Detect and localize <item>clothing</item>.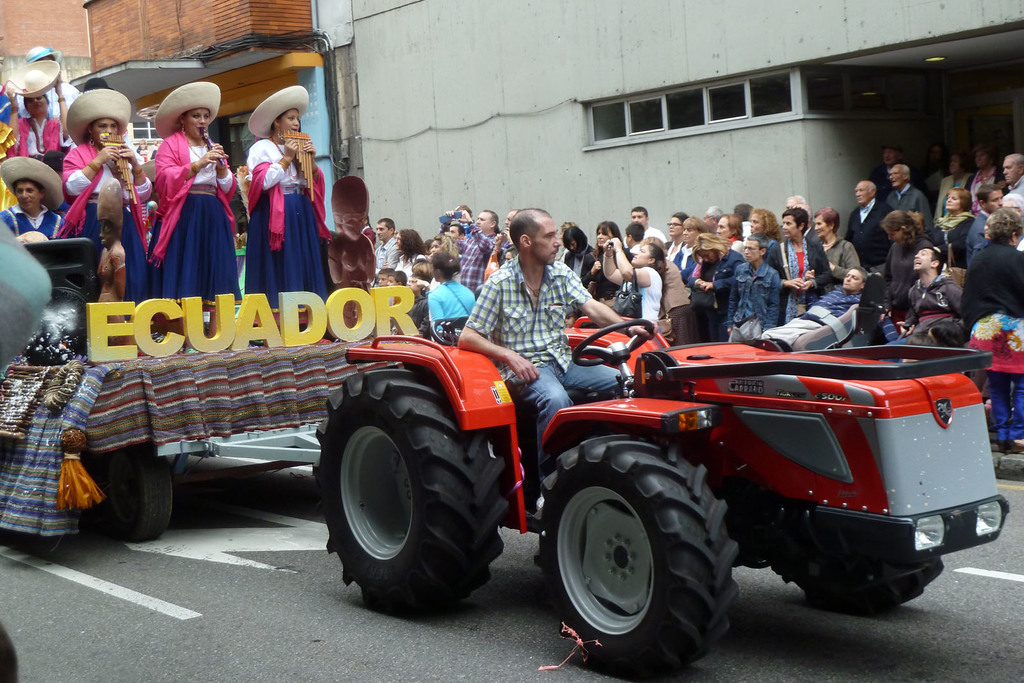
Localized at Rect(964, 165, 997, 196).
